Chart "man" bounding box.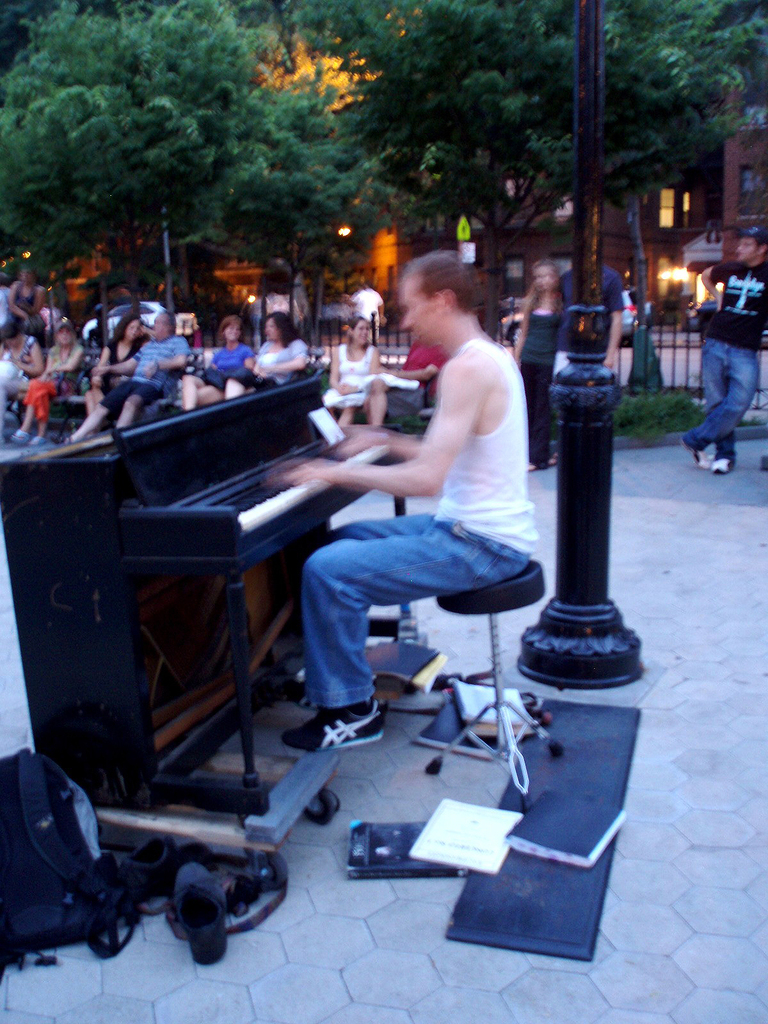
Charted: [left=285, top=247, right=530, bottom=745].
